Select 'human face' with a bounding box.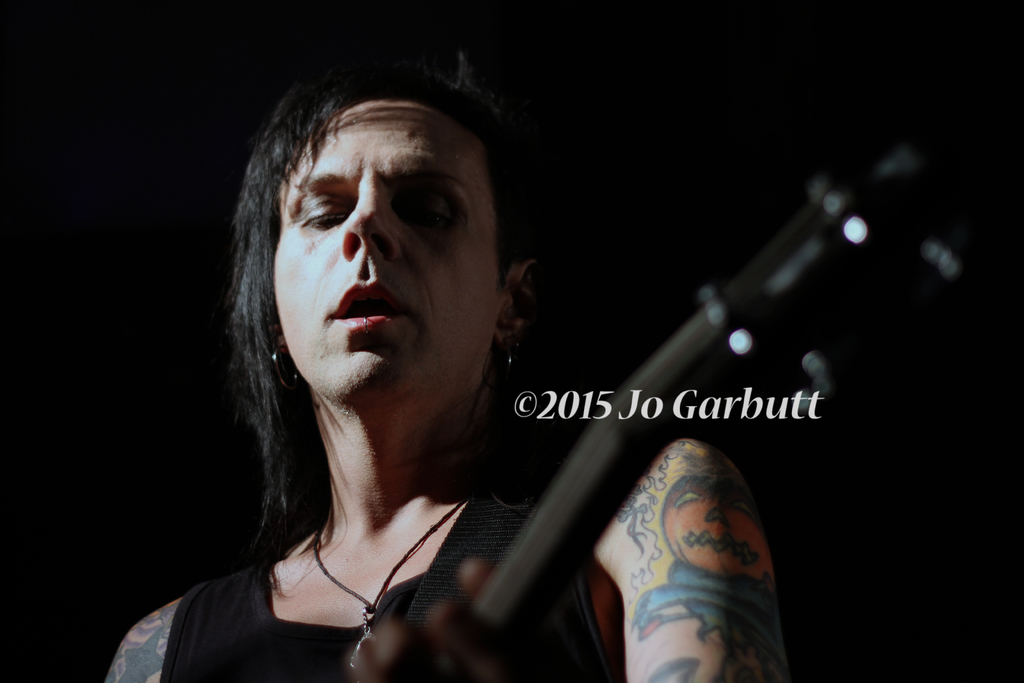
275/100/503/404.
